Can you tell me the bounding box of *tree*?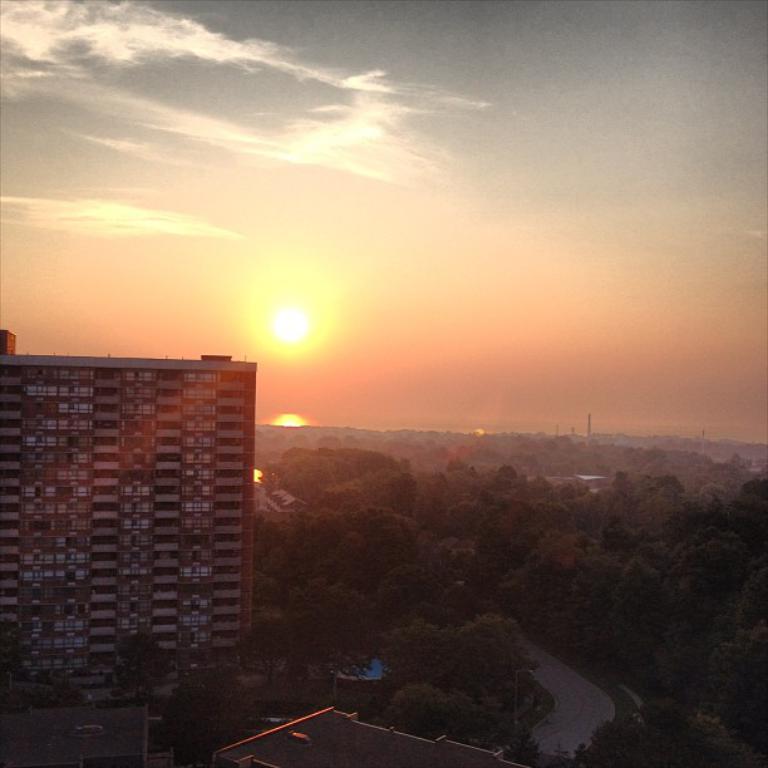
[104,636,168,695].
